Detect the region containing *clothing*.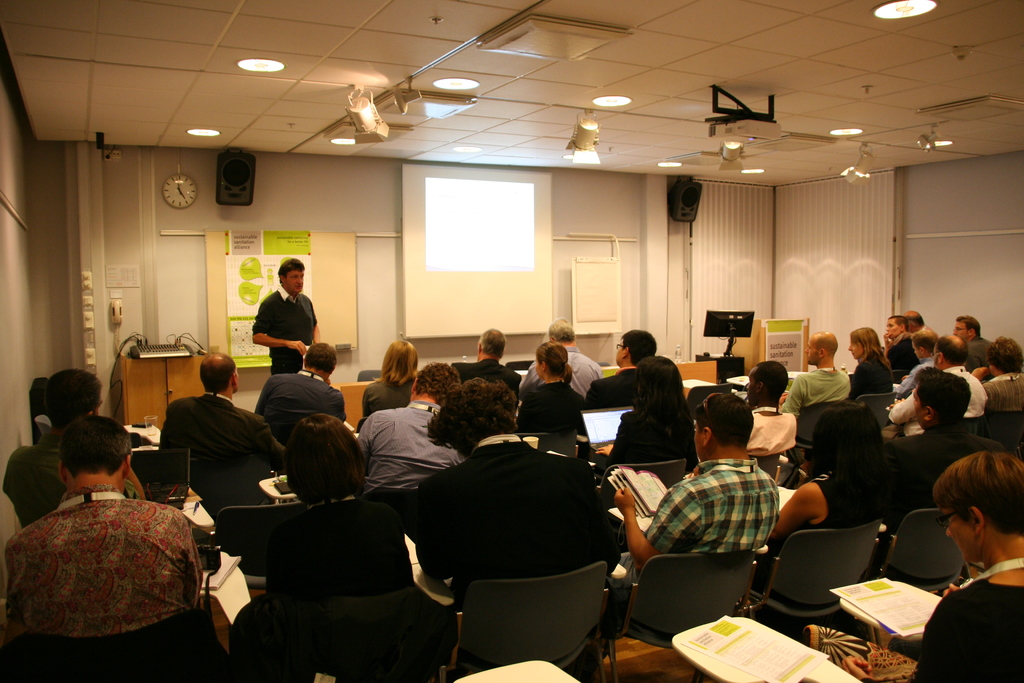
21, 472, 219, 666.
